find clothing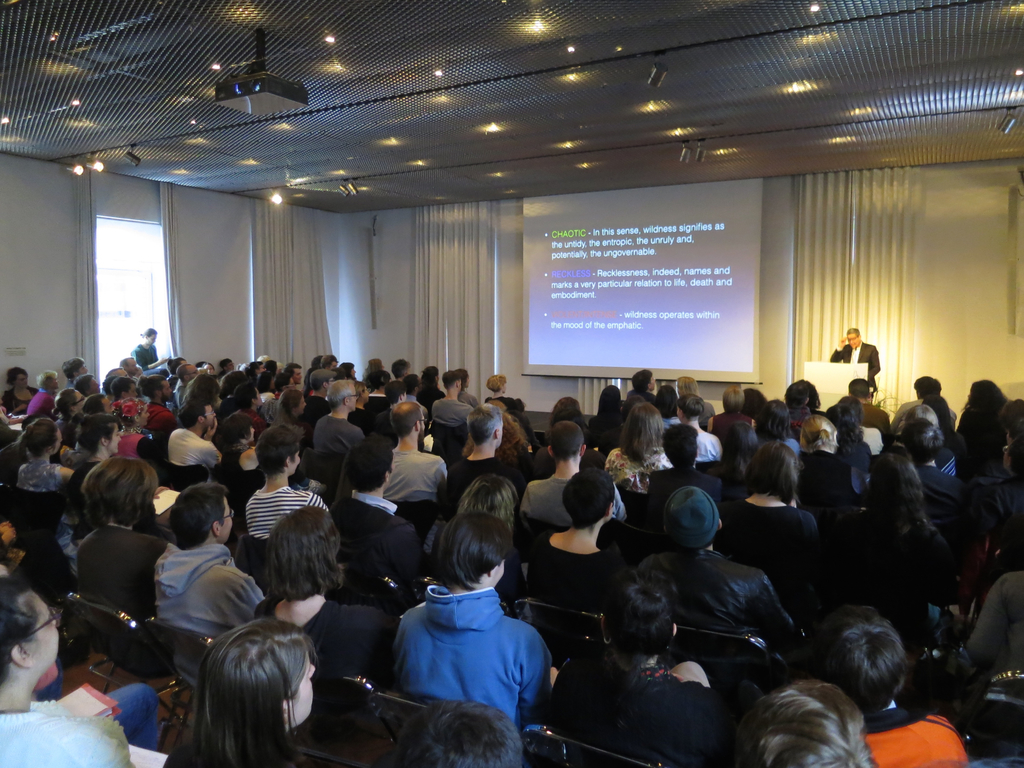
[605,447,668,505]
